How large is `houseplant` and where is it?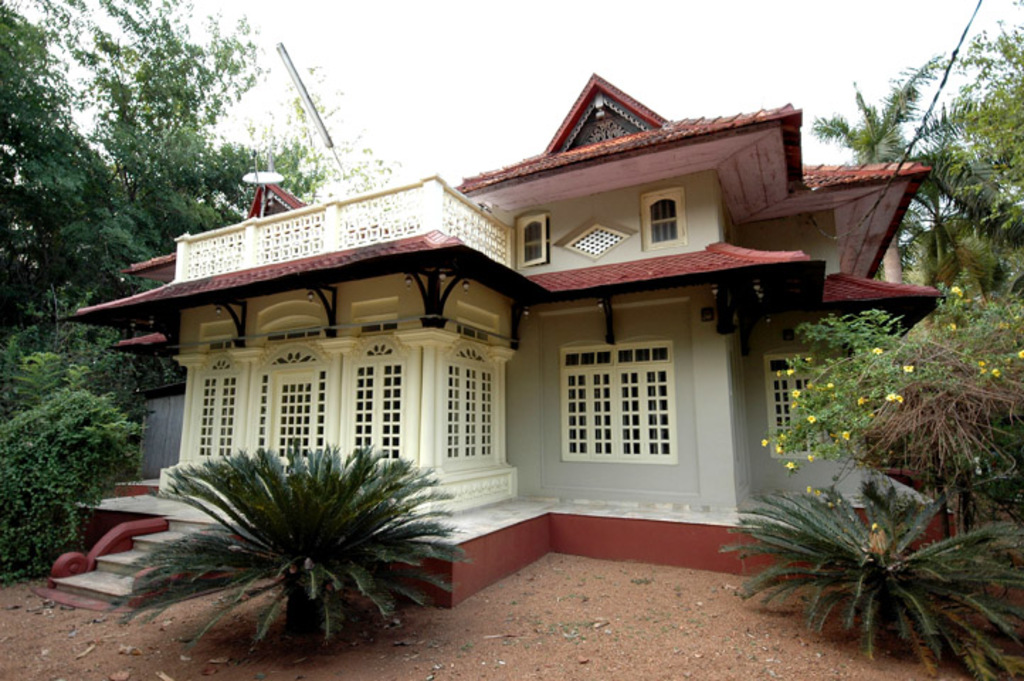
Bounding box: BBox(119, 445, 462, 648).
